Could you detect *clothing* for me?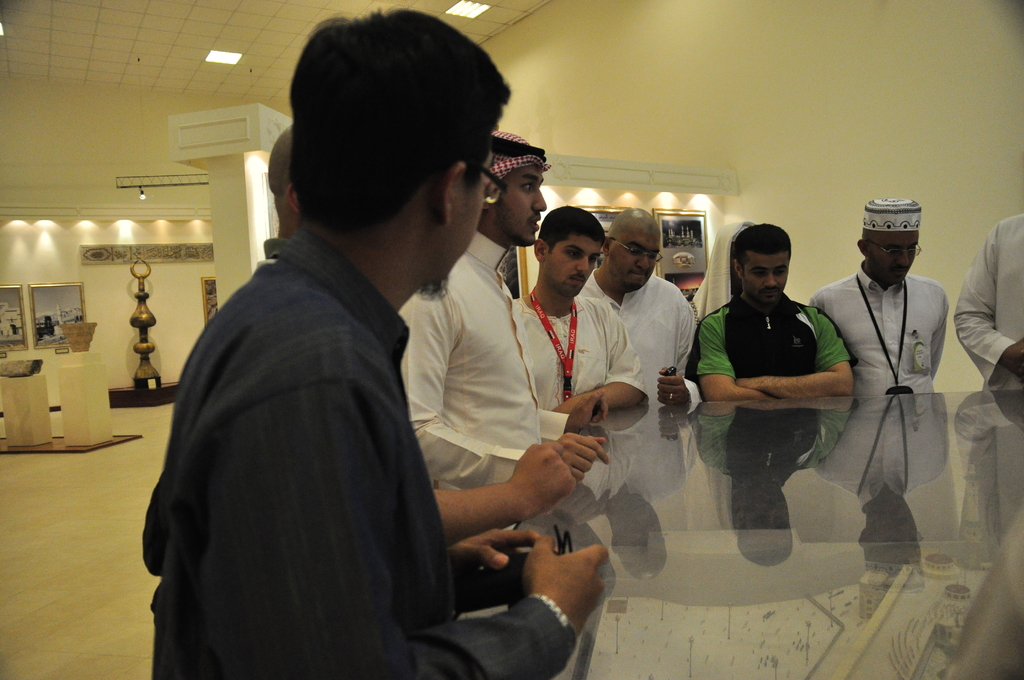
Detection result: box=[552, 273, 722, 404].
